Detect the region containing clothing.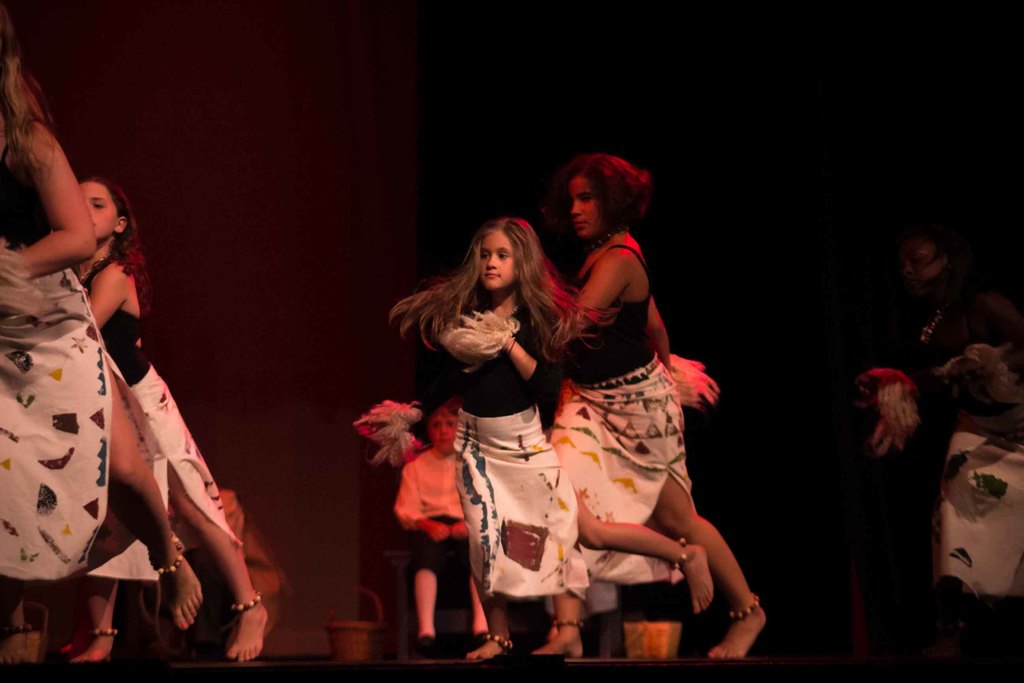
box(88, 258, 243, 577).
